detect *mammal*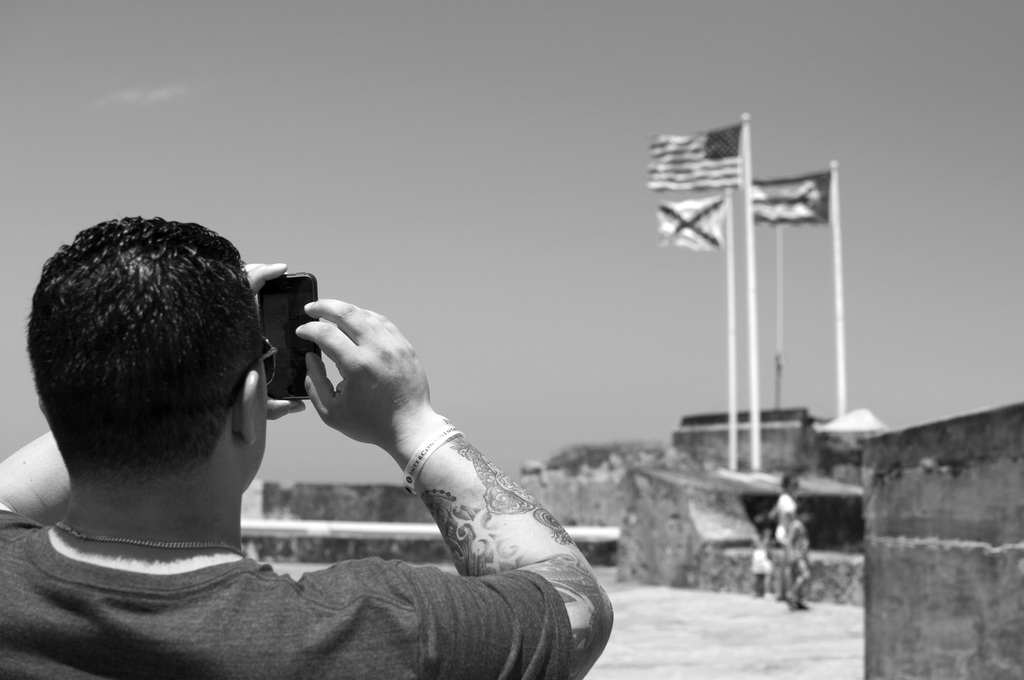
(left=782, top=508, right=812, bottom=611)
